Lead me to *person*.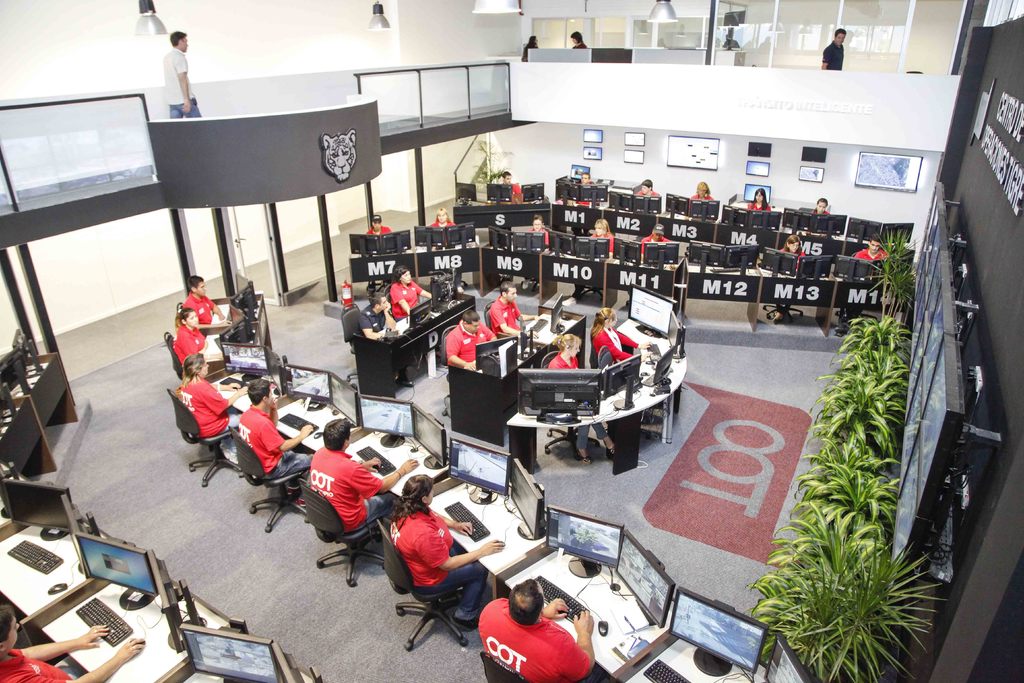
Lead to <region>590, 217, 615, 261</region>.
